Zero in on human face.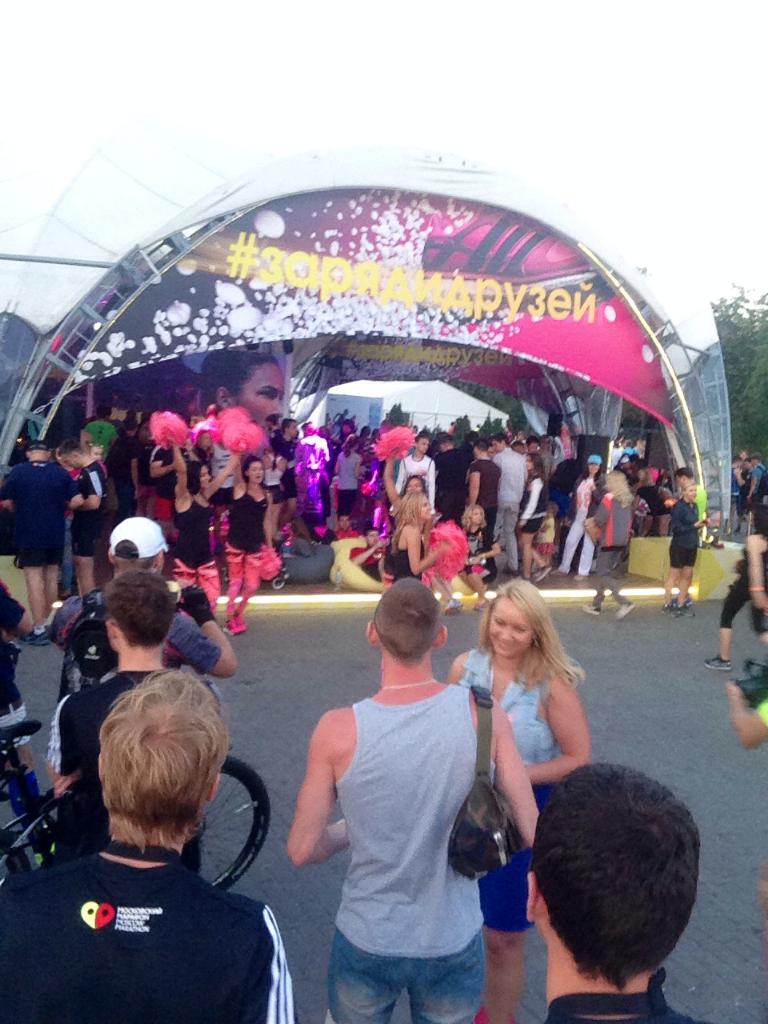
Zeroed in: Rect(484, 592, 532, 658).
